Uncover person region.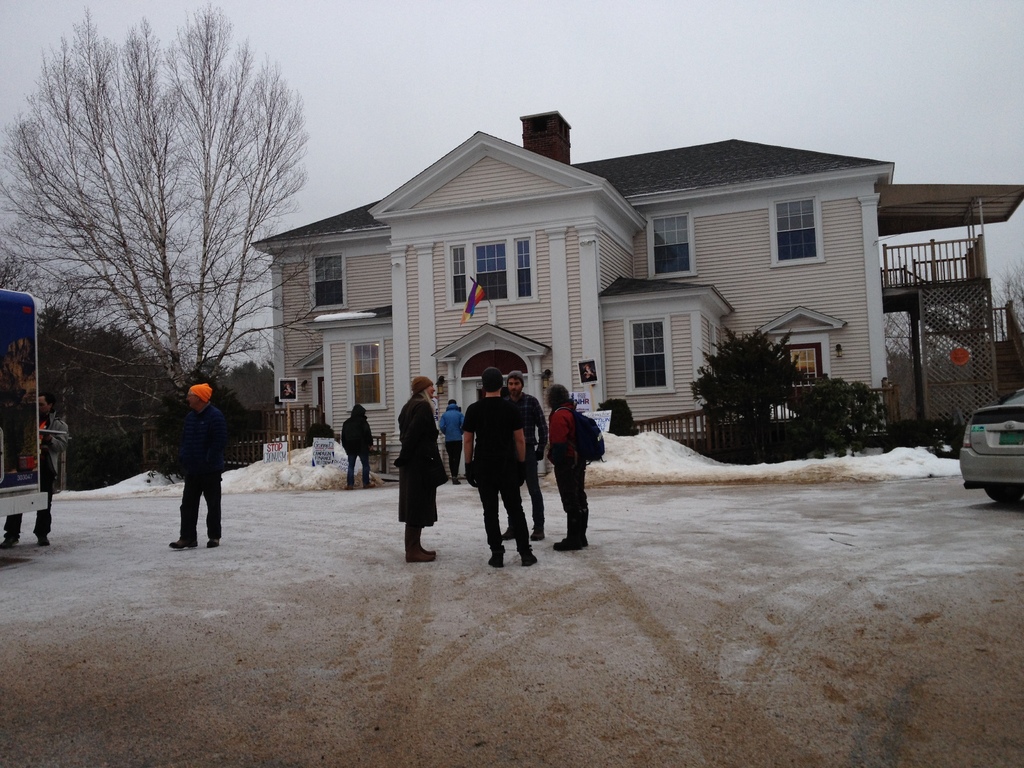
Uncovered: l=431, t=390, r=463, b=470.
